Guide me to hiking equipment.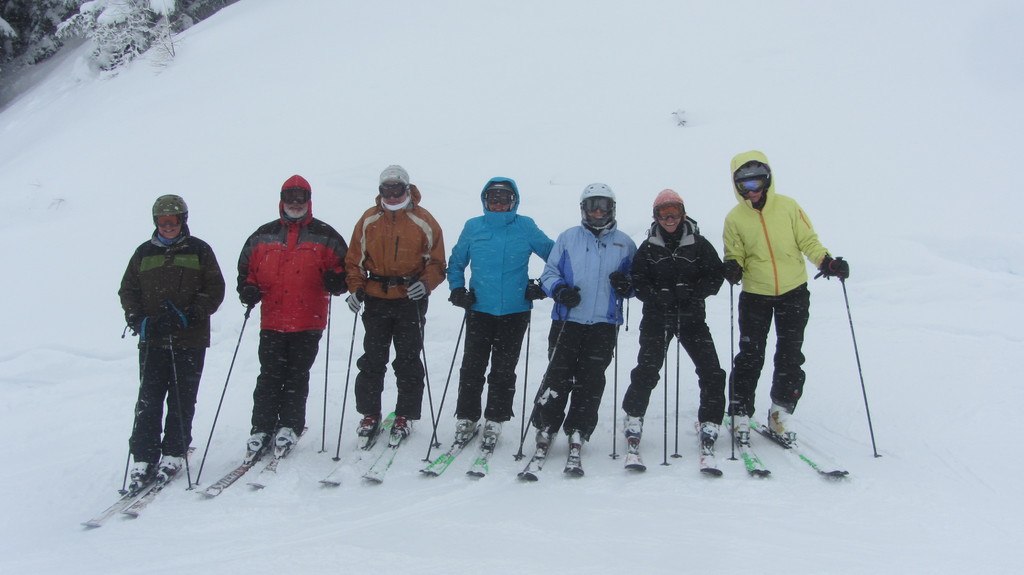
Guidance: bbox=(166, 333, 196, 491).
